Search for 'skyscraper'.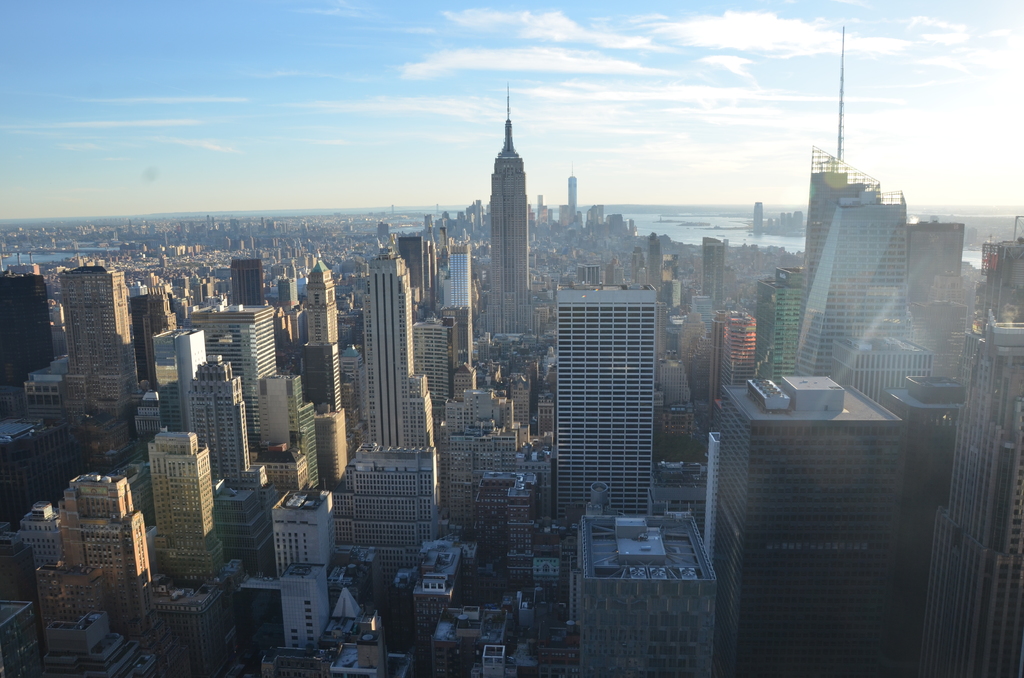
Found at [703,236,725,298].
